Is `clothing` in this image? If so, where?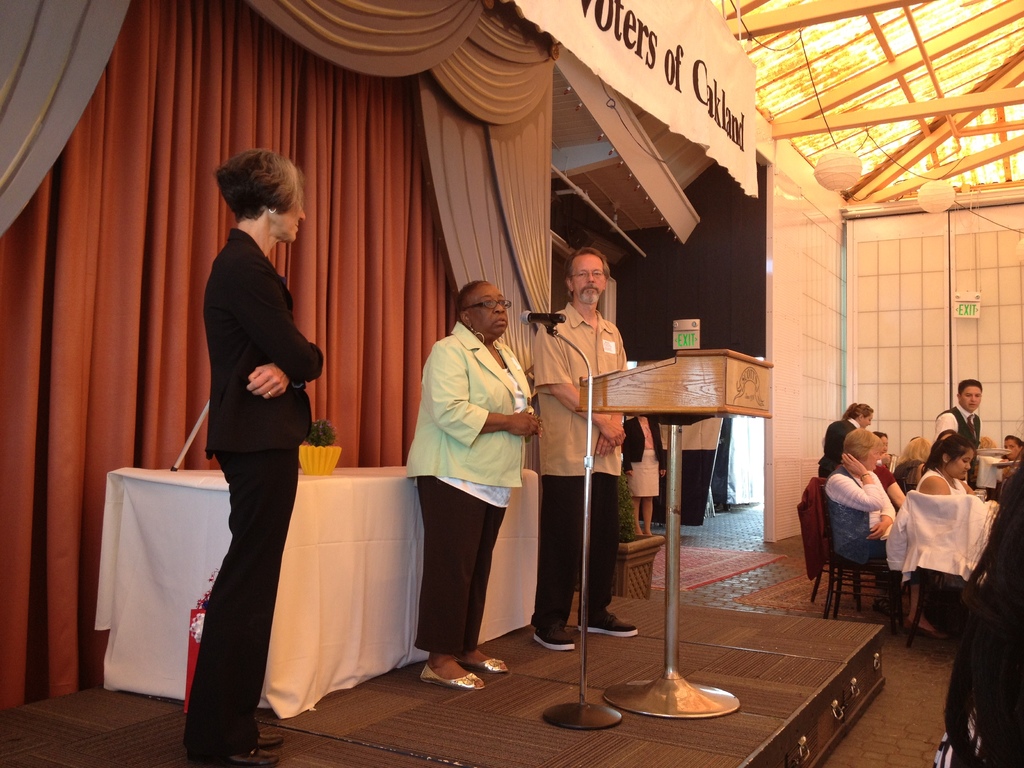
Yes, at Rect(535, 312, 619, 621).
